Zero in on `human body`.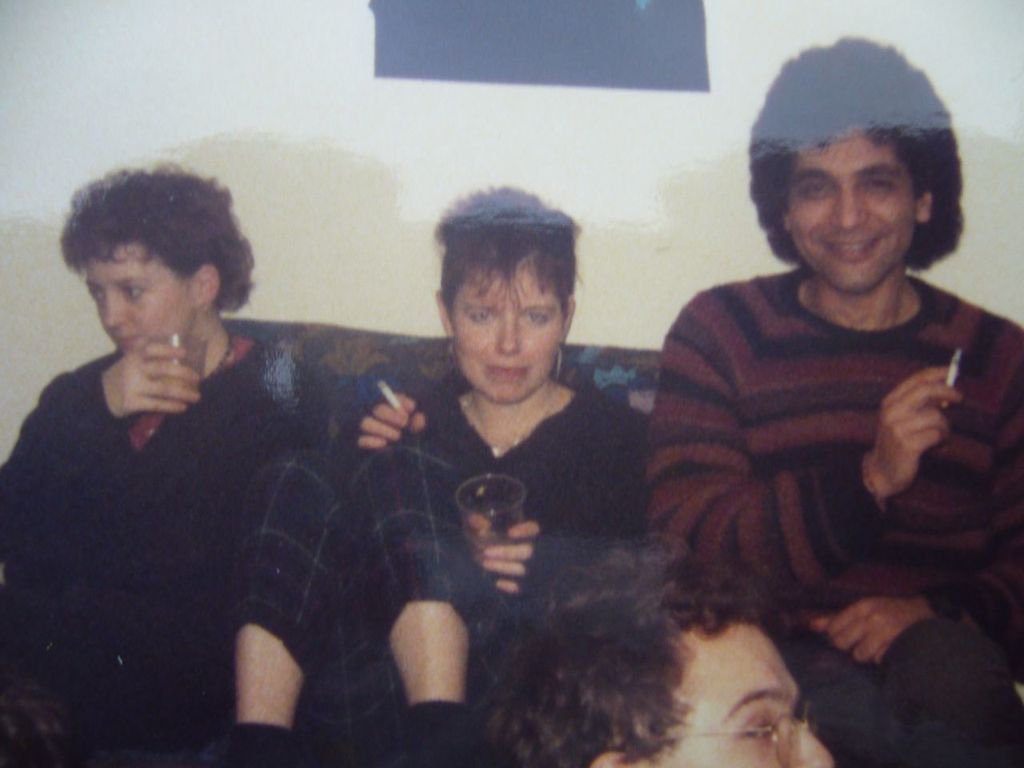
Zeroed in: 650/38/1023/767.
